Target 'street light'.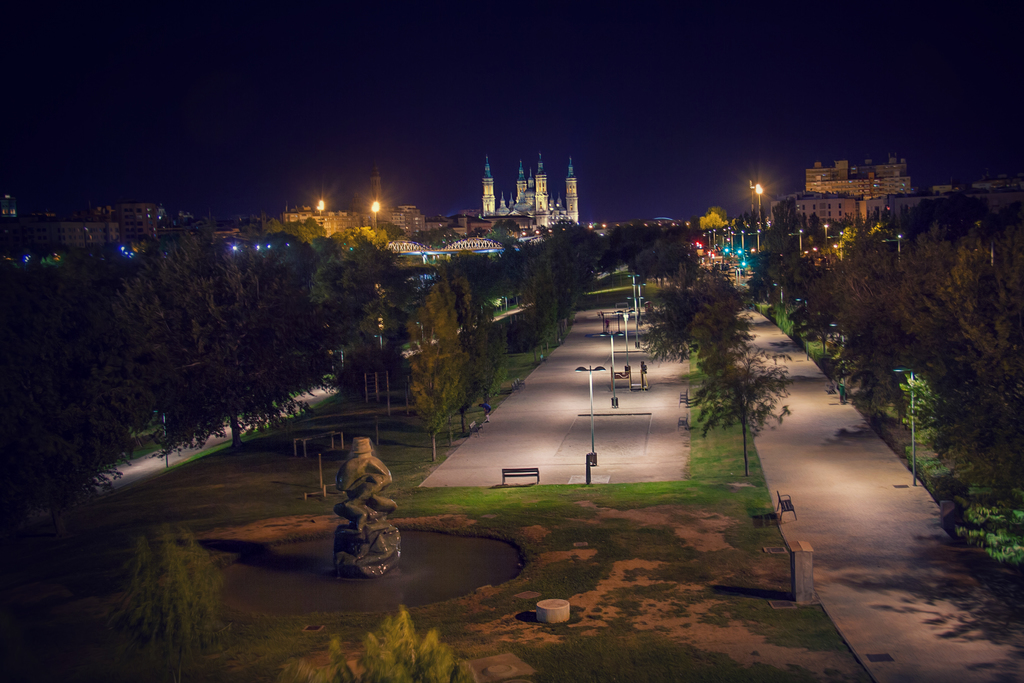
Target region: x1=840, y1=231, x2=842, y2=261.
